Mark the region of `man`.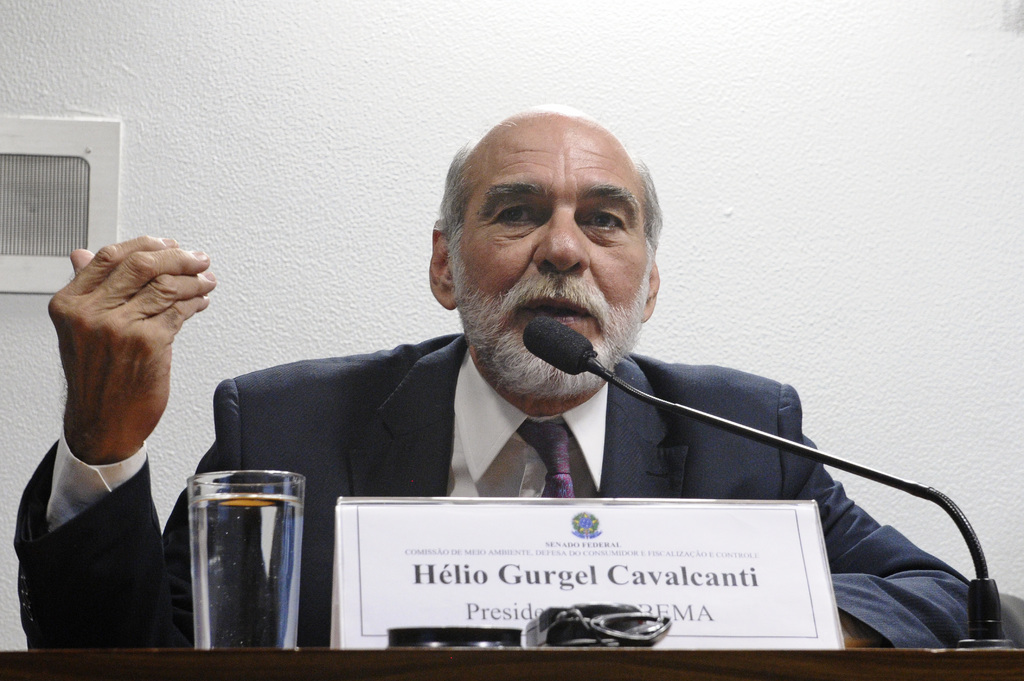
Region: <box>0,108,1008,653</box>.
